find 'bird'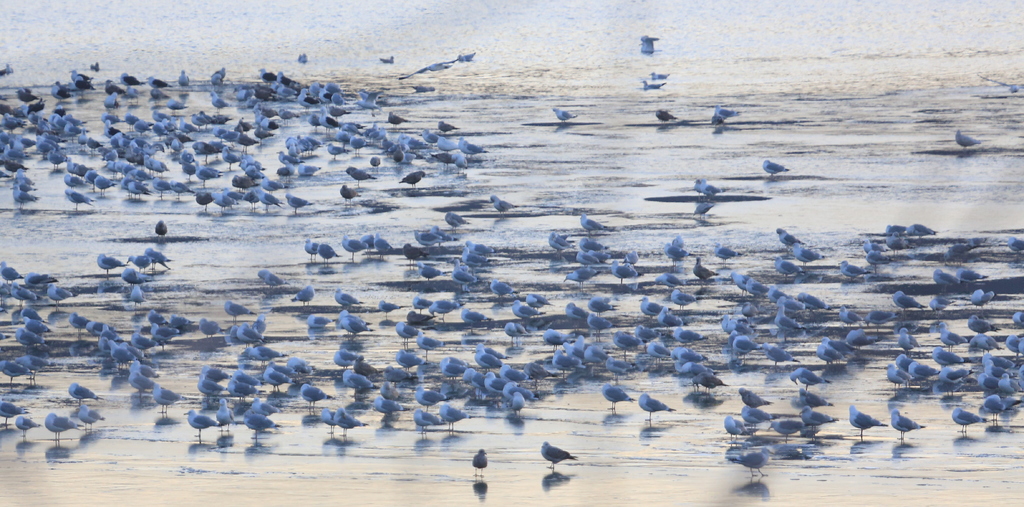
pyautogui.locateOnScreen(739, 381, 761, 399)
